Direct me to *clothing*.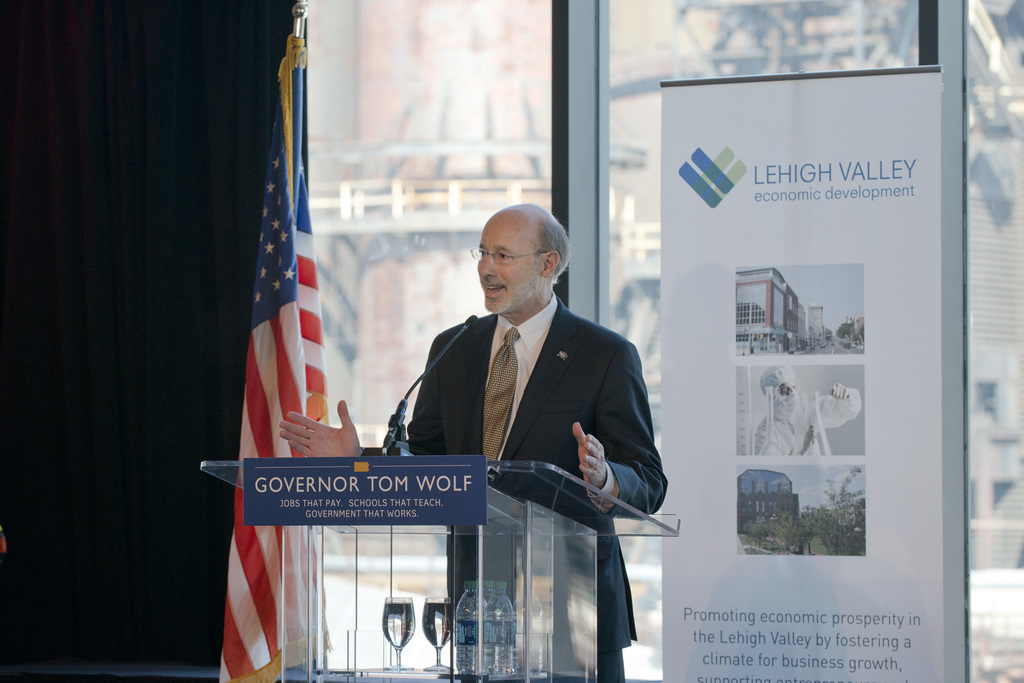
Direction: {"x1": 752, "y1": 386, "x2": 860, "y2": 454}.
